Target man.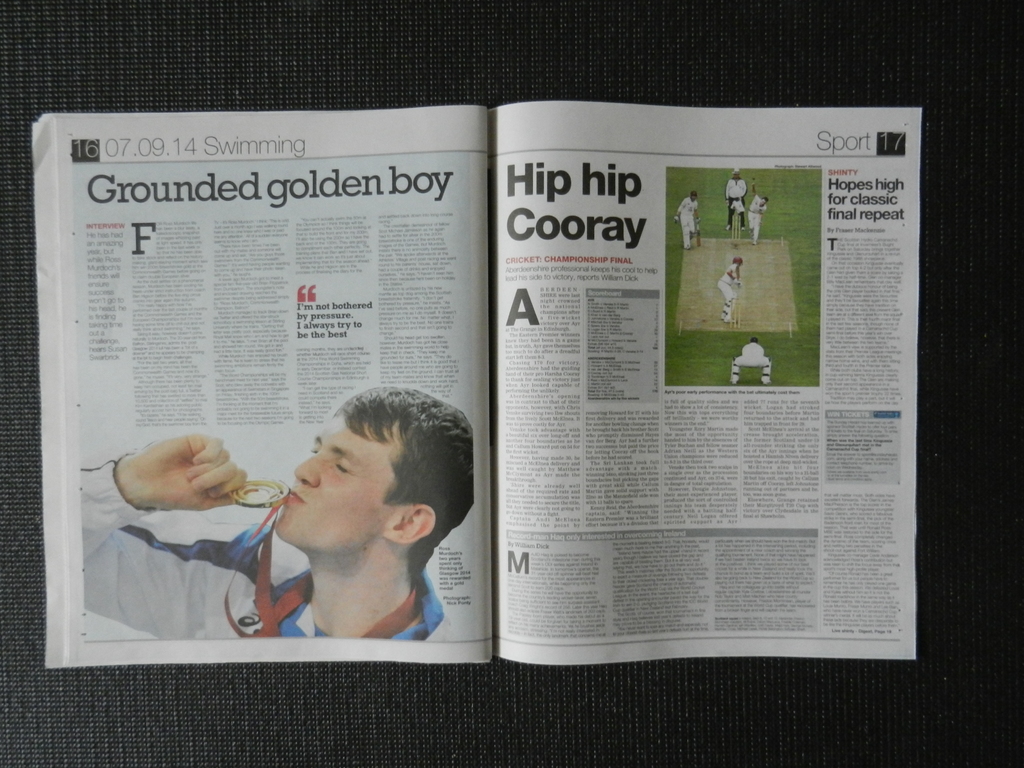
Target region: rect(748, 188, 768, 243).
